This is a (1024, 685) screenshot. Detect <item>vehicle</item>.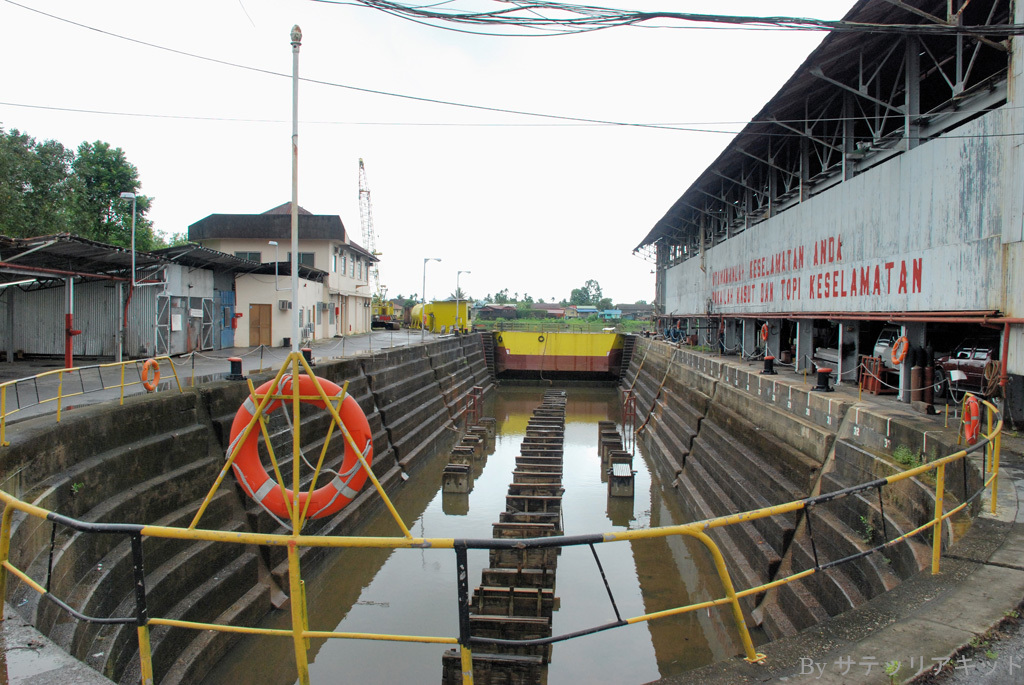
925, 334, 1006, 425.
